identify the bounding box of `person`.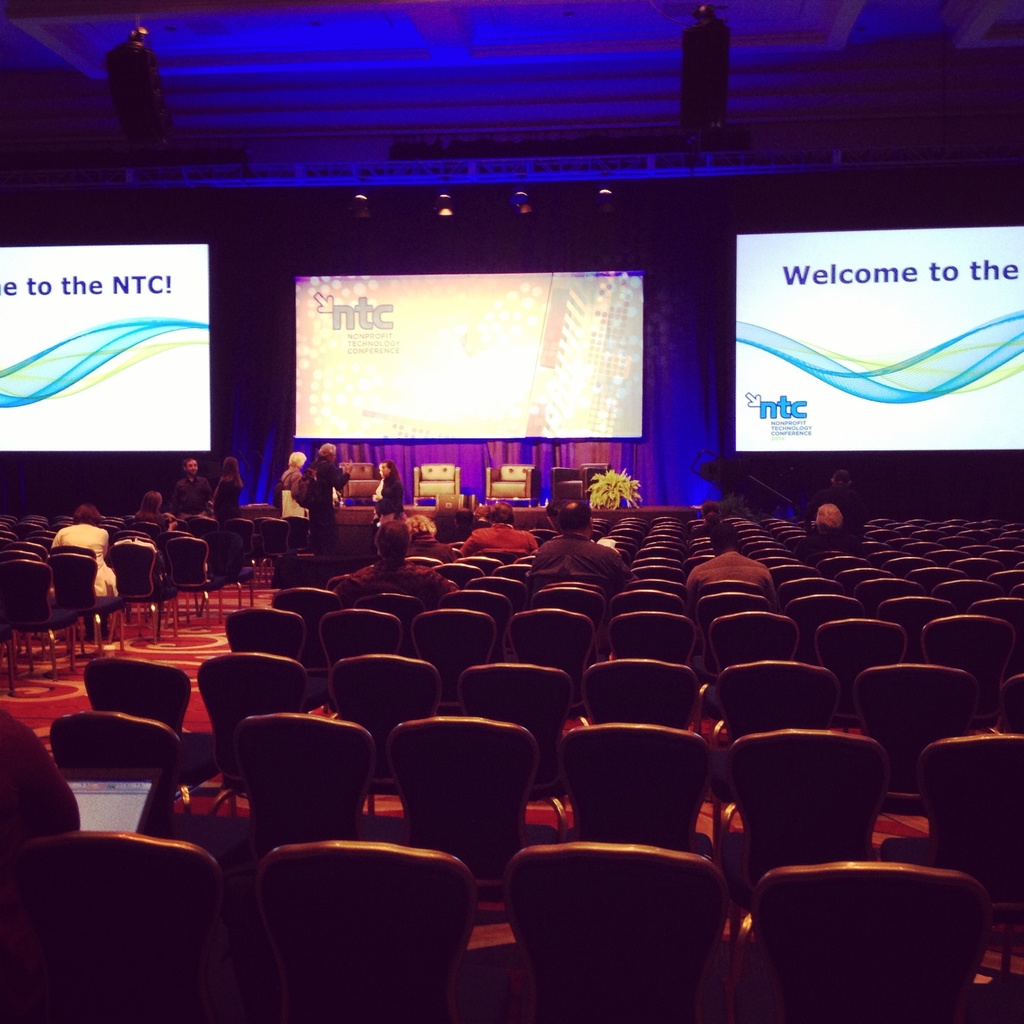
53:504:121:600.
